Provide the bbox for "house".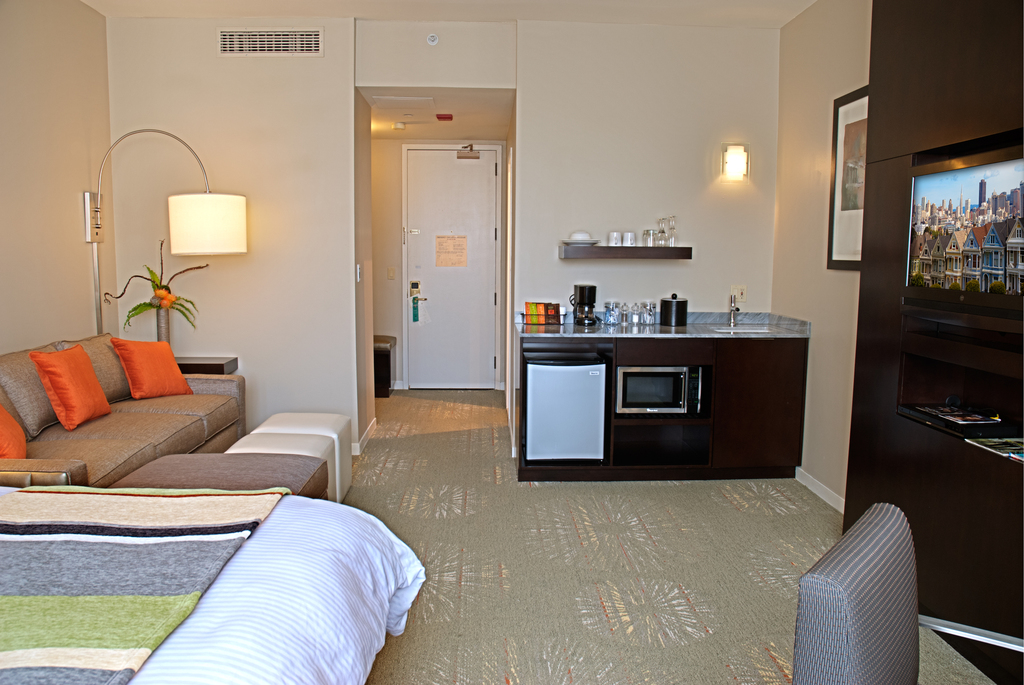
0 0 1023 684.
